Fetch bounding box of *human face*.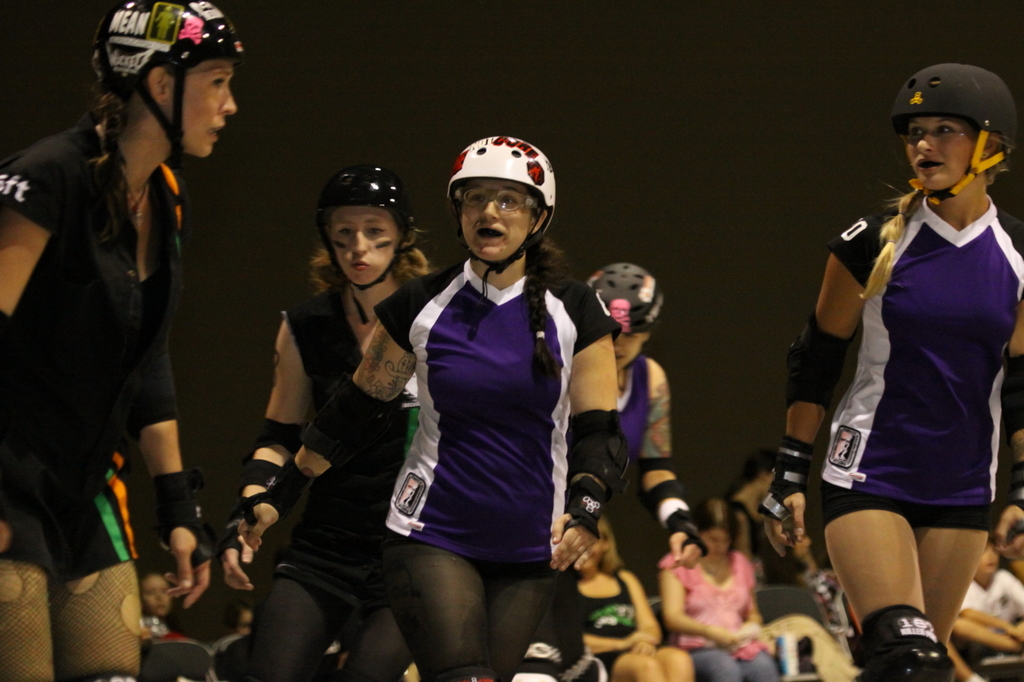
Bbox: l=462, t=178, r=535, b=262.
